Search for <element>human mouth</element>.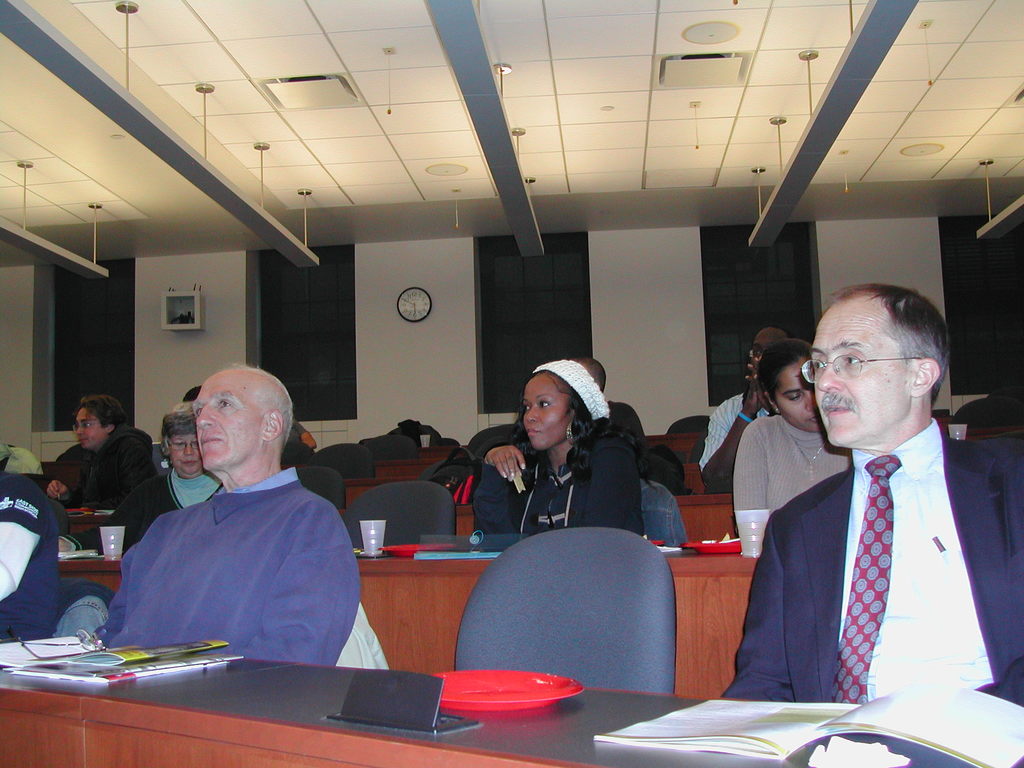
Found at rect(204, 436, 223, 449).
